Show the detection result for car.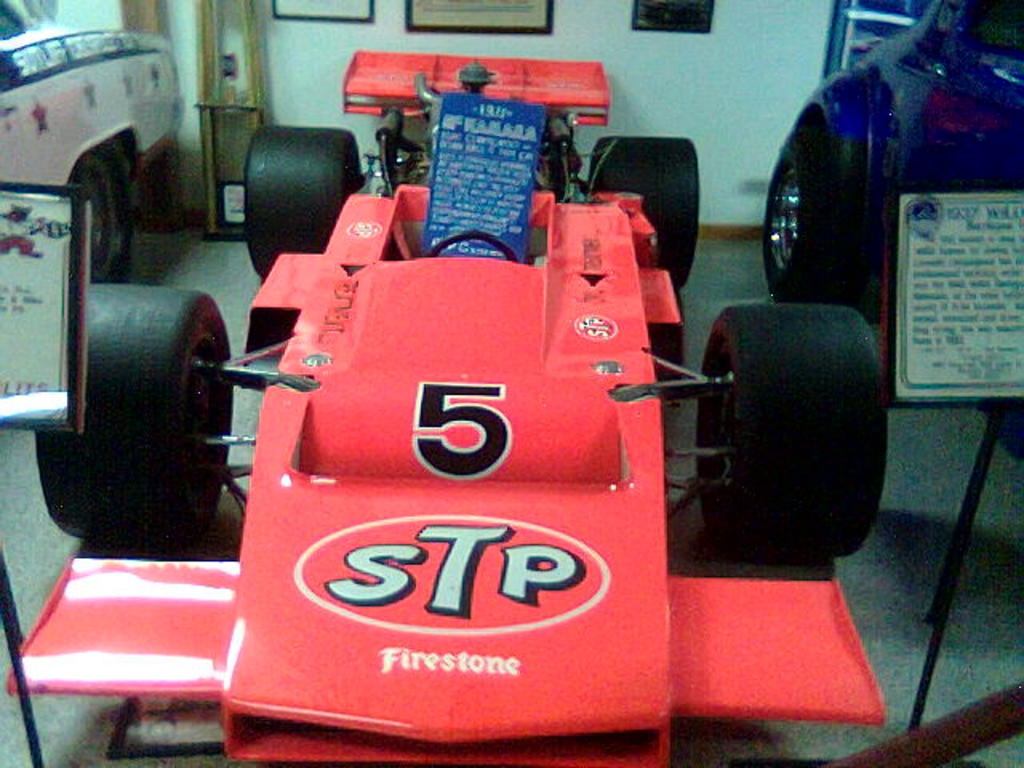
pyautogui.locateOnScreen(3, 43, 890, 766).
